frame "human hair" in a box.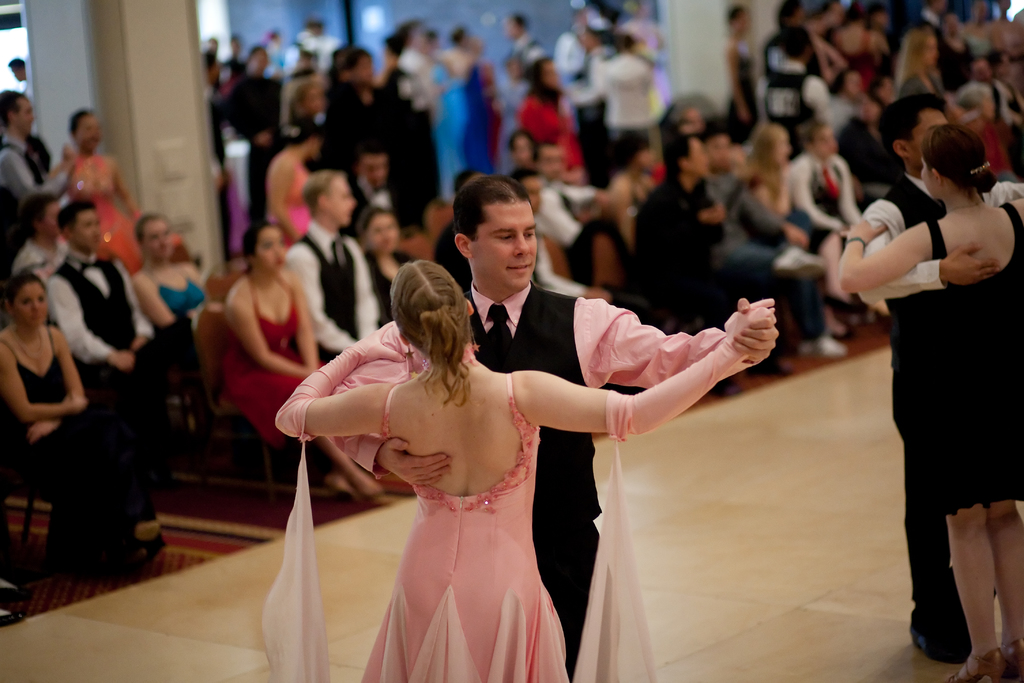
(x1=17, y1=194, x2=63, y2=237).
